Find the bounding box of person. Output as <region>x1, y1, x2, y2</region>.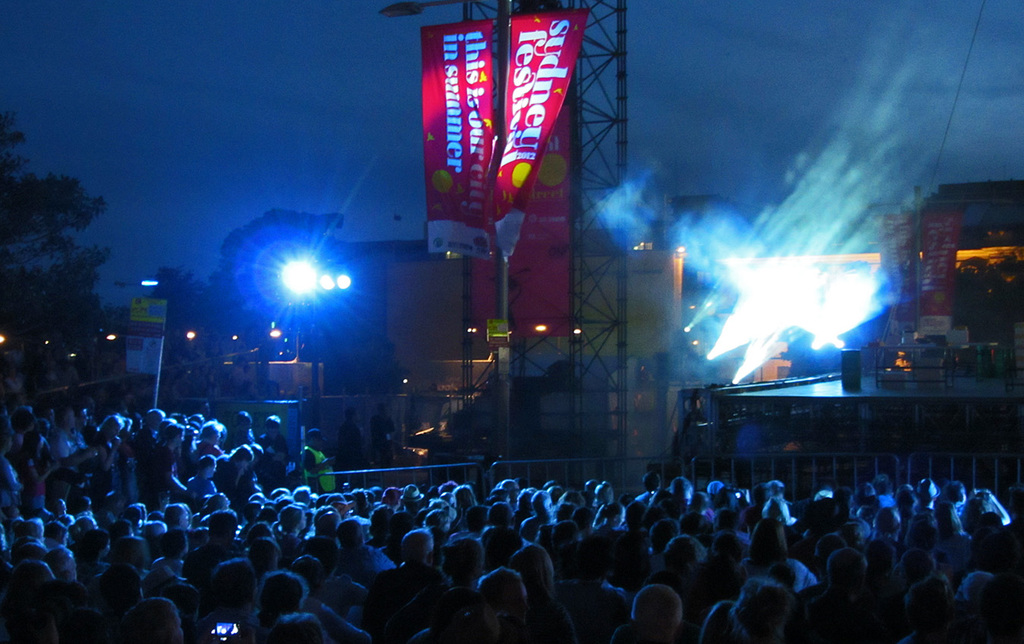
<region>617, 584, 686, 643</region>.
